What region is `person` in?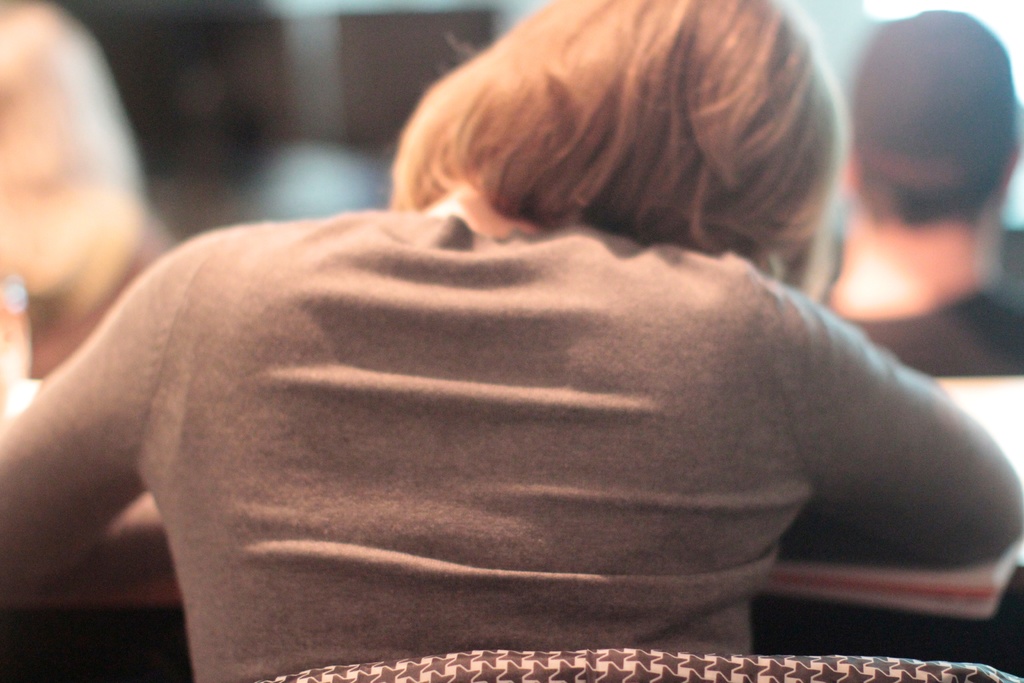
box(0, 32, 1023, 682).
